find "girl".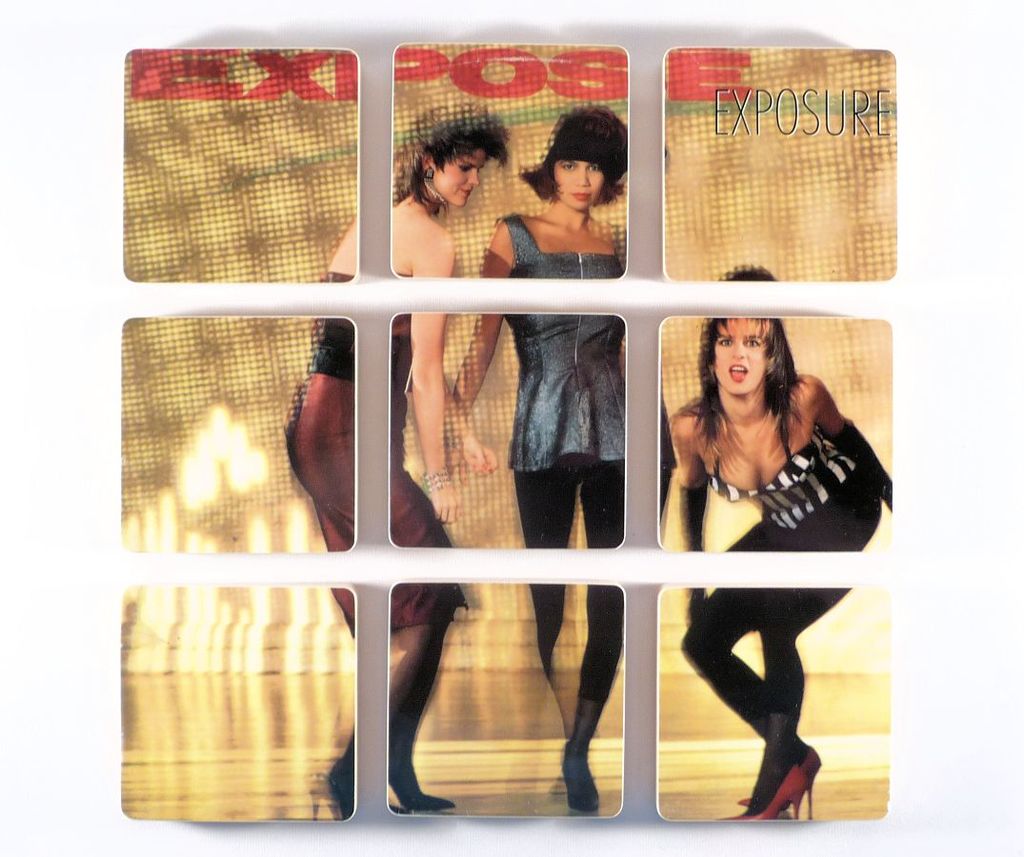
x1=672 y1=266 x2=893 y2=822.
